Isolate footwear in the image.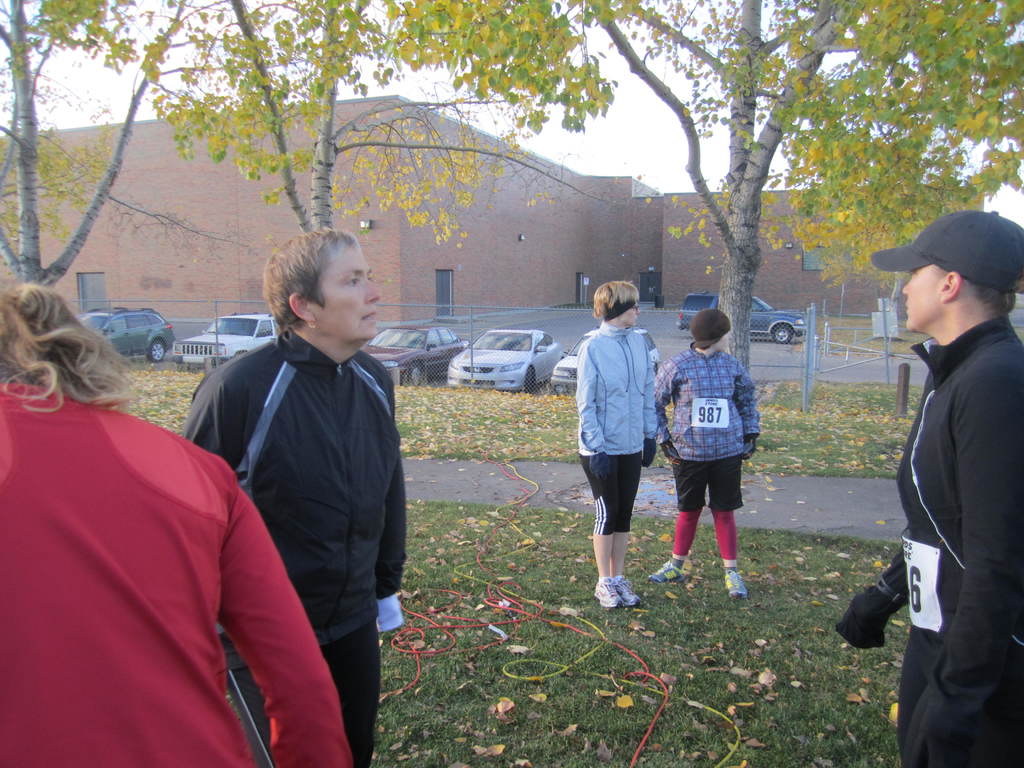
Isolated region: rect(614, 574, 641, 604).
